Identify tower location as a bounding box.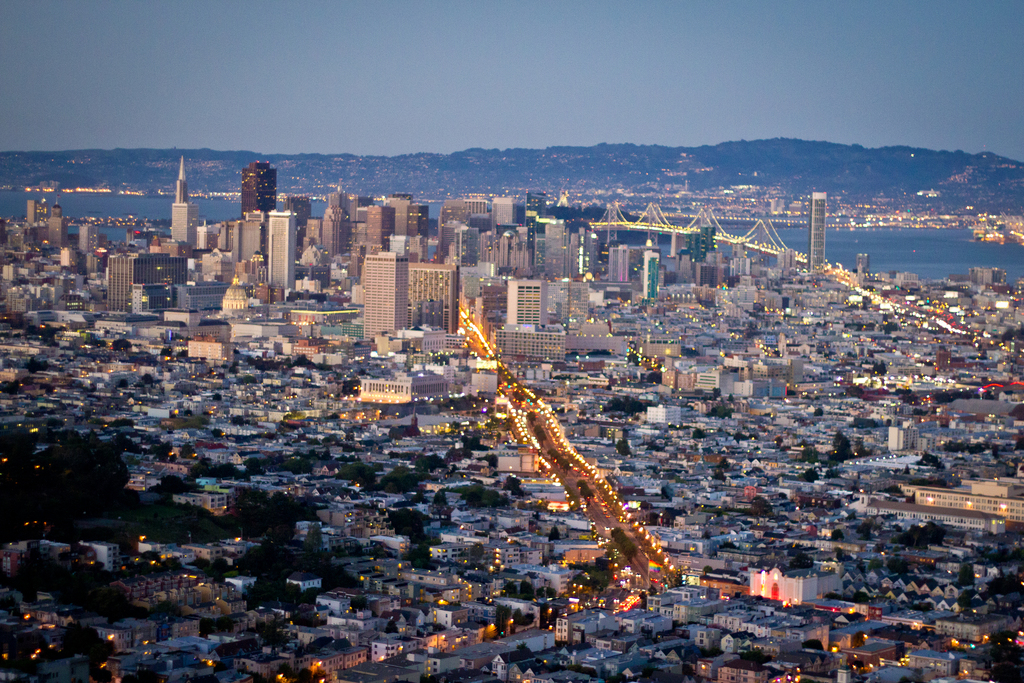
<box>640,247,661,295</box>.
